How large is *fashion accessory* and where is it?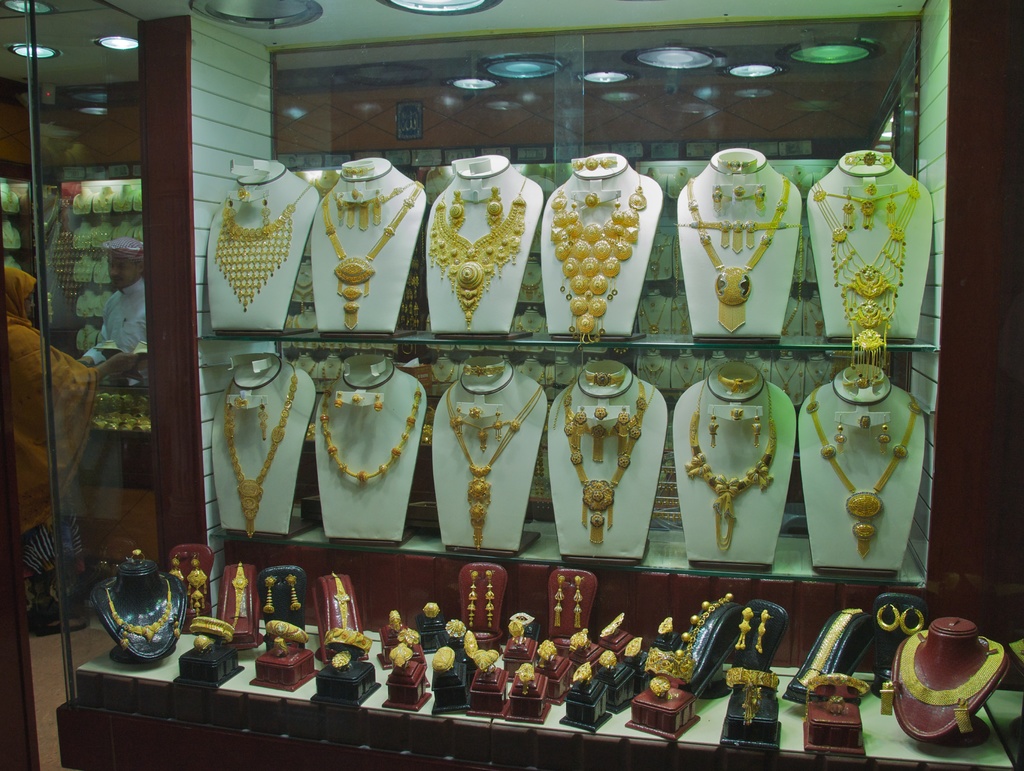
Bounding box: (645,644,694,685).
